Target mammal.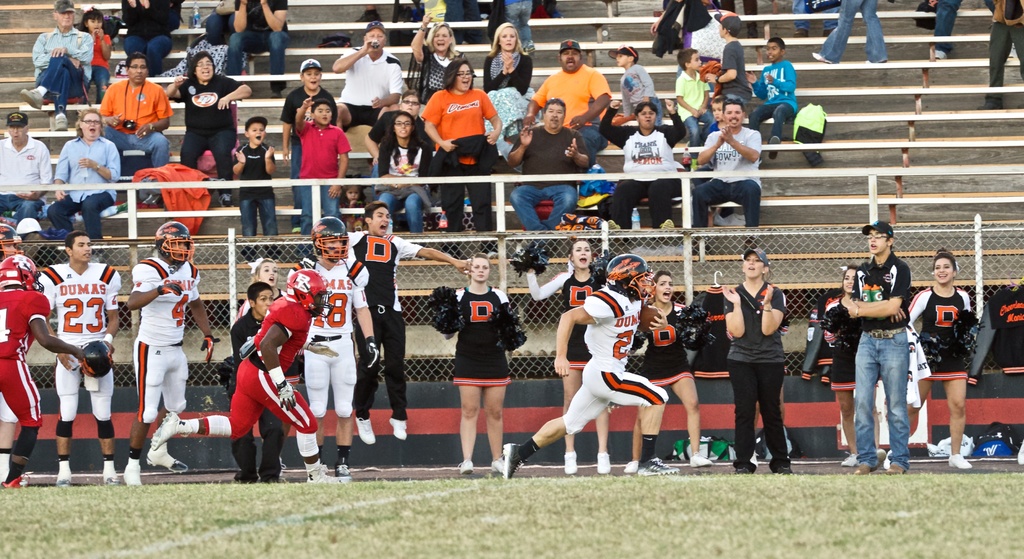
Target region: {"left": 420, "top": 59, "right": 501, "bottom": 247}.
